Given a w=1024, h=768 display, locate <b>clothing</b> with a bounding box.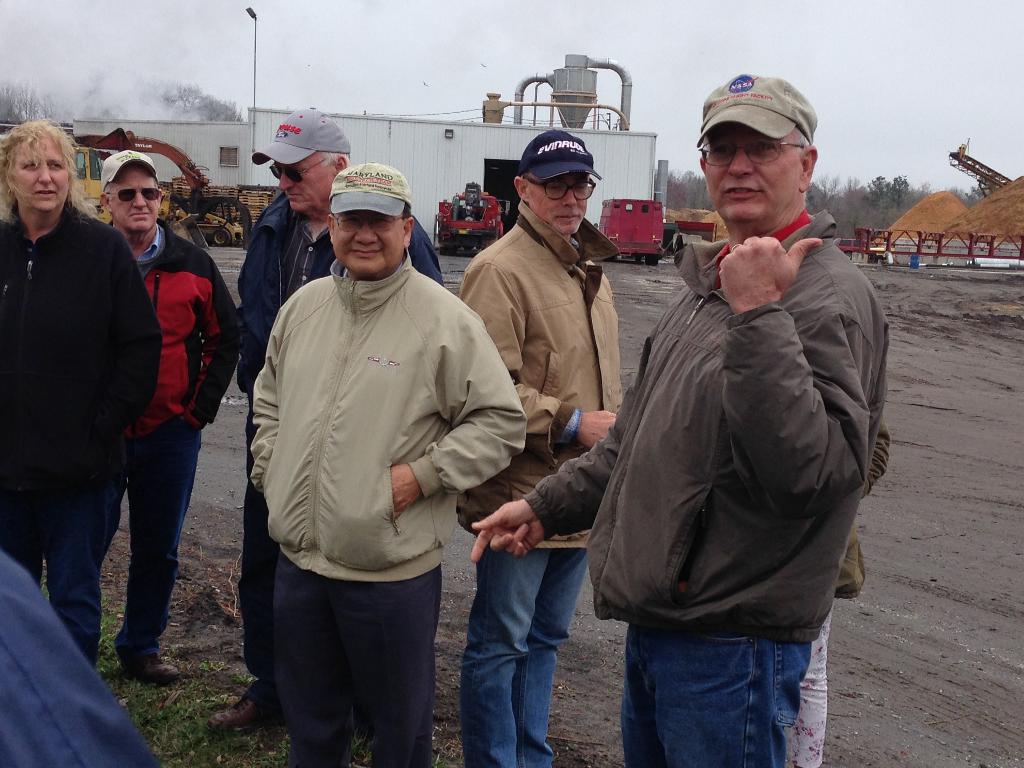
Located: detection(253, 184, 409, 673).
